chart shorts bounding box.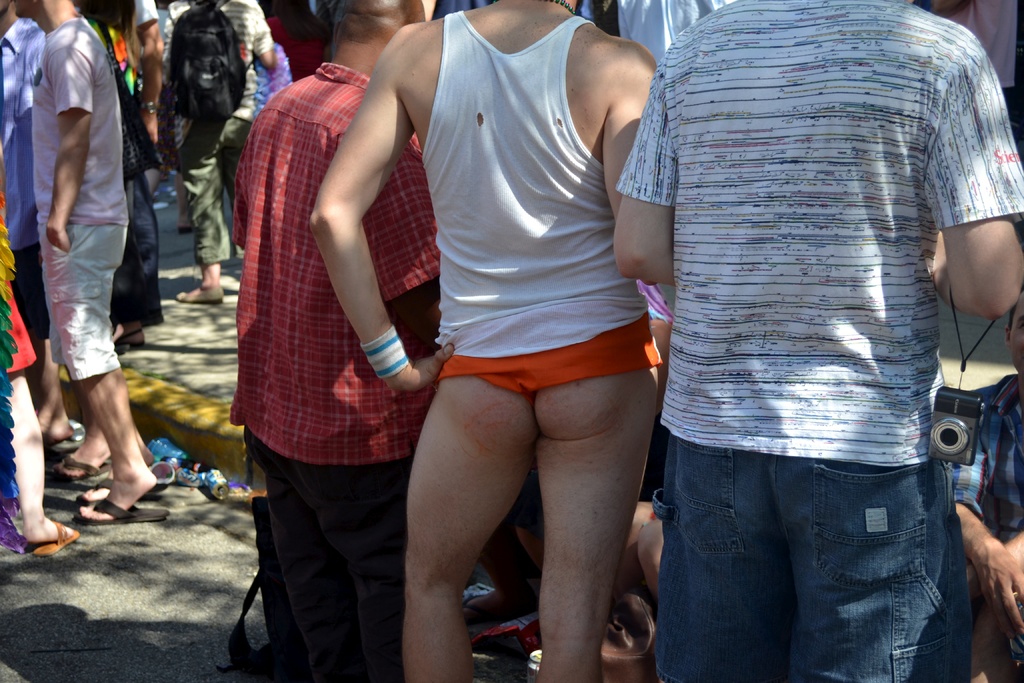
Charted: 36/220/126/381.
